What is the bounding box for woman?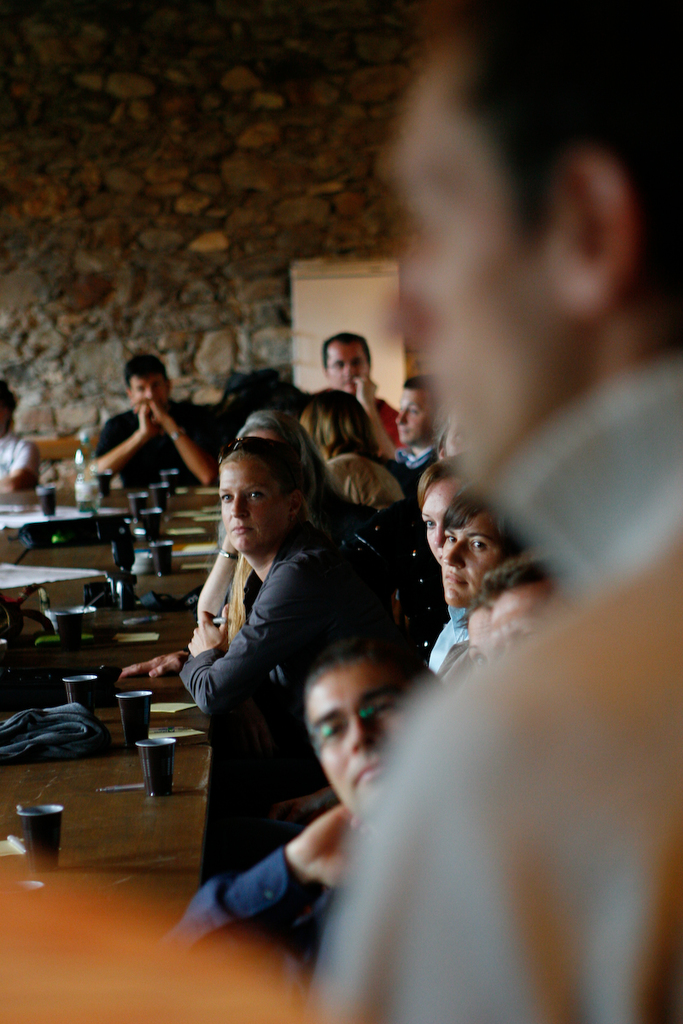
locate(289, 381, 404, 515).
